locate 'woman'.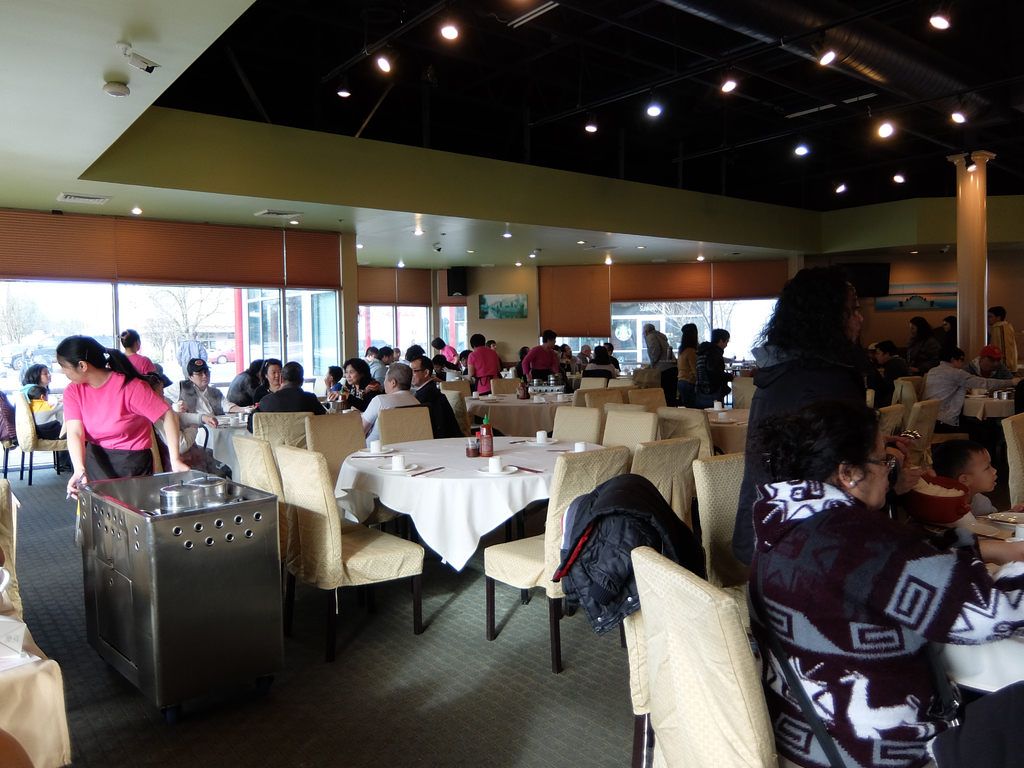
Bounding box: select_region(118, 328, 158, 371).
